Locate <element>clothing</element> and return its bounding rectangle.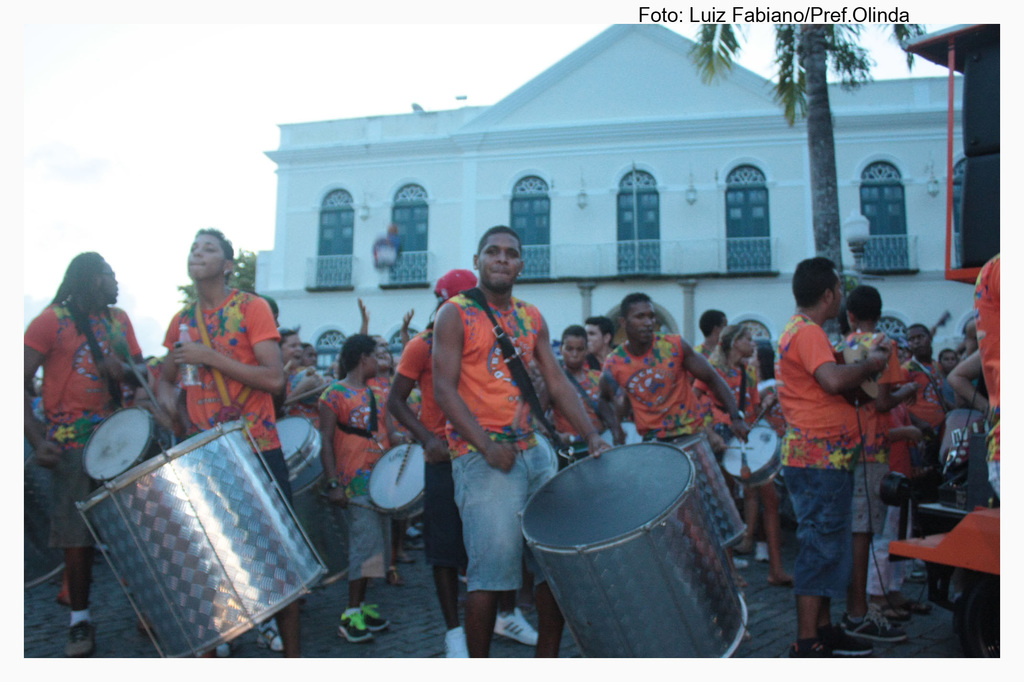
(x1=397, y1=325, x2=456, y2=572).
